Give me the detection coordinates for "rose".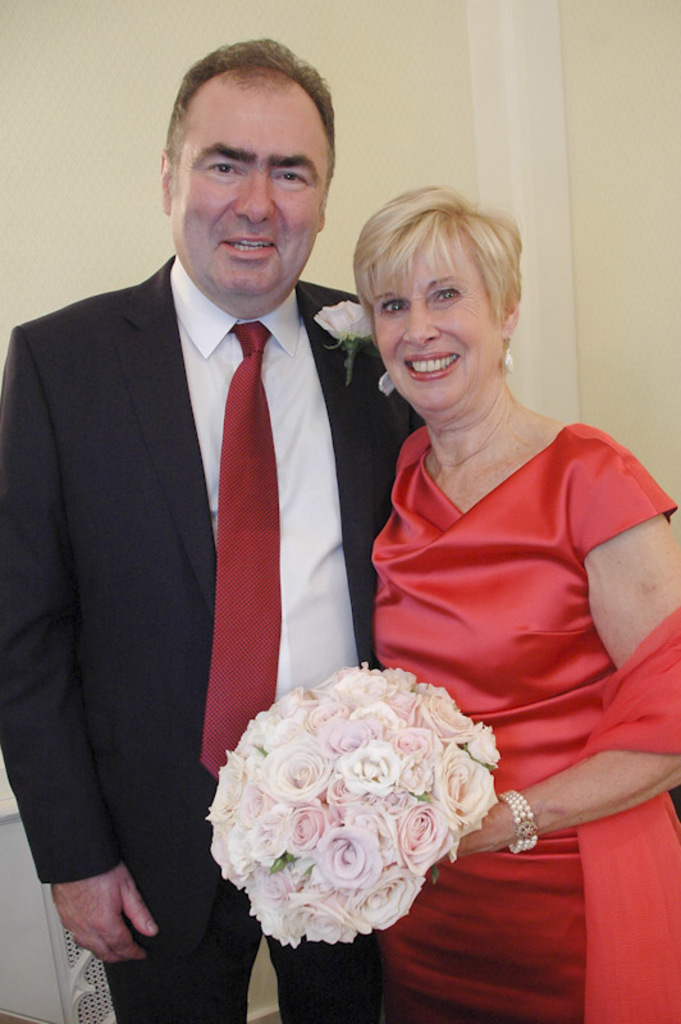
{"x1": 312, "y1": 296, "x2": 379, "y2": 344}.
